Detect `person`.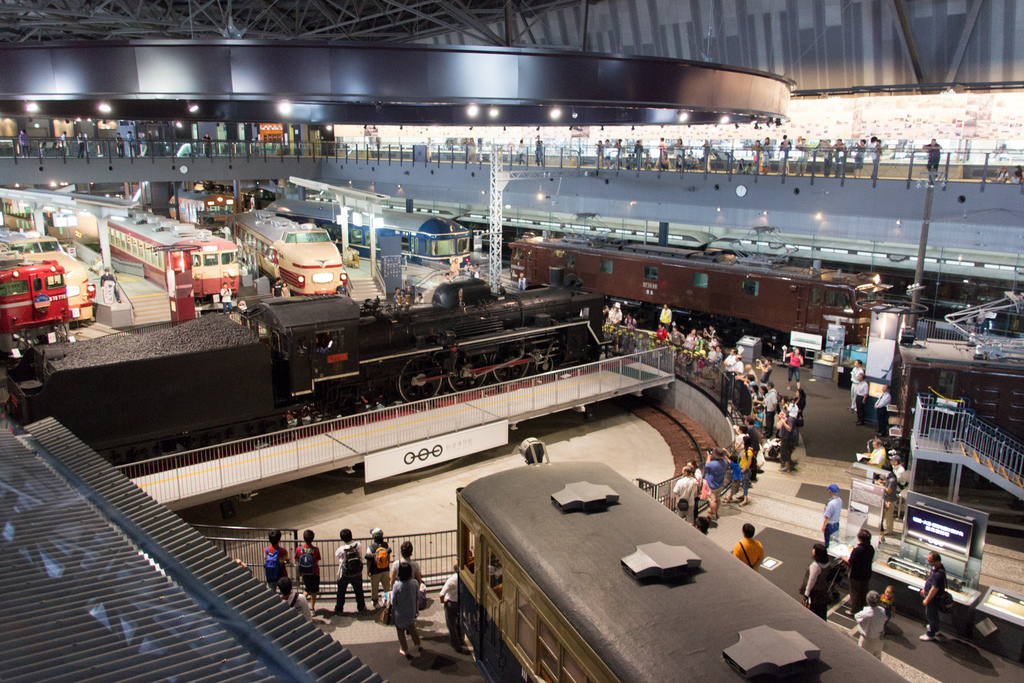
Detected at BBox(796, 543, 836, 621).
